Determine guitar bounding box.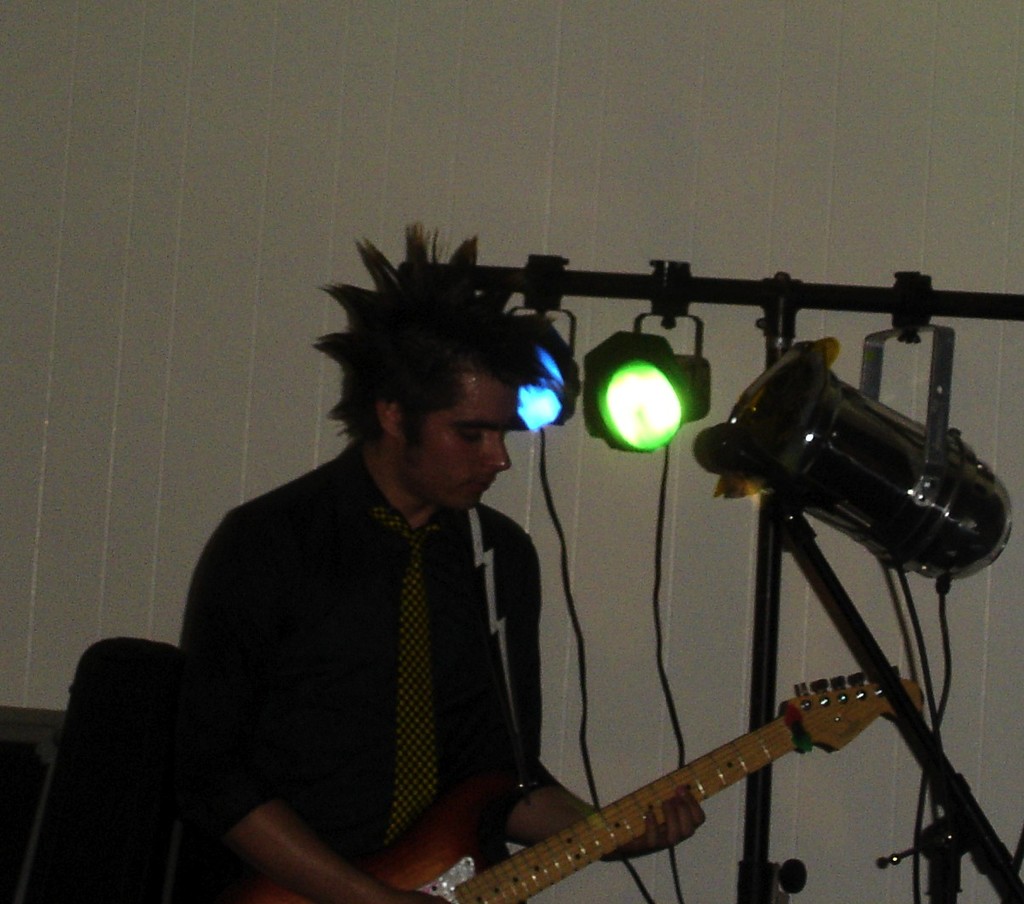
Determined: <region>449, 670, 884, 903</region>.
